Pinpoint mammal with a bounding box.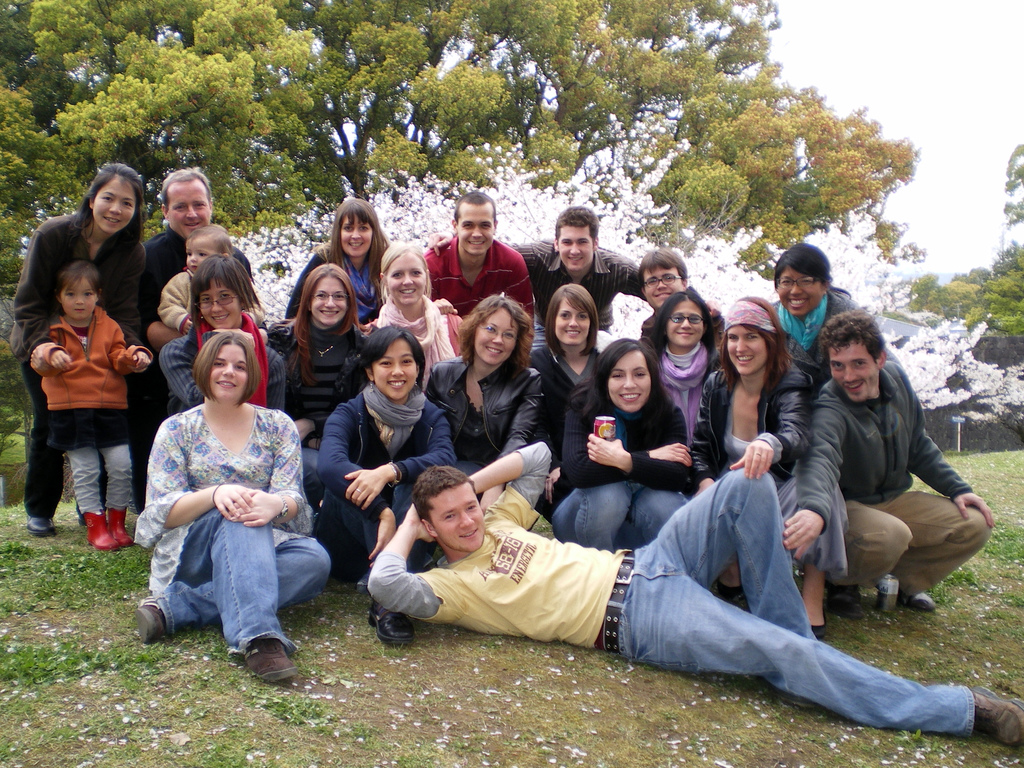
278, 192, 392, 318.
